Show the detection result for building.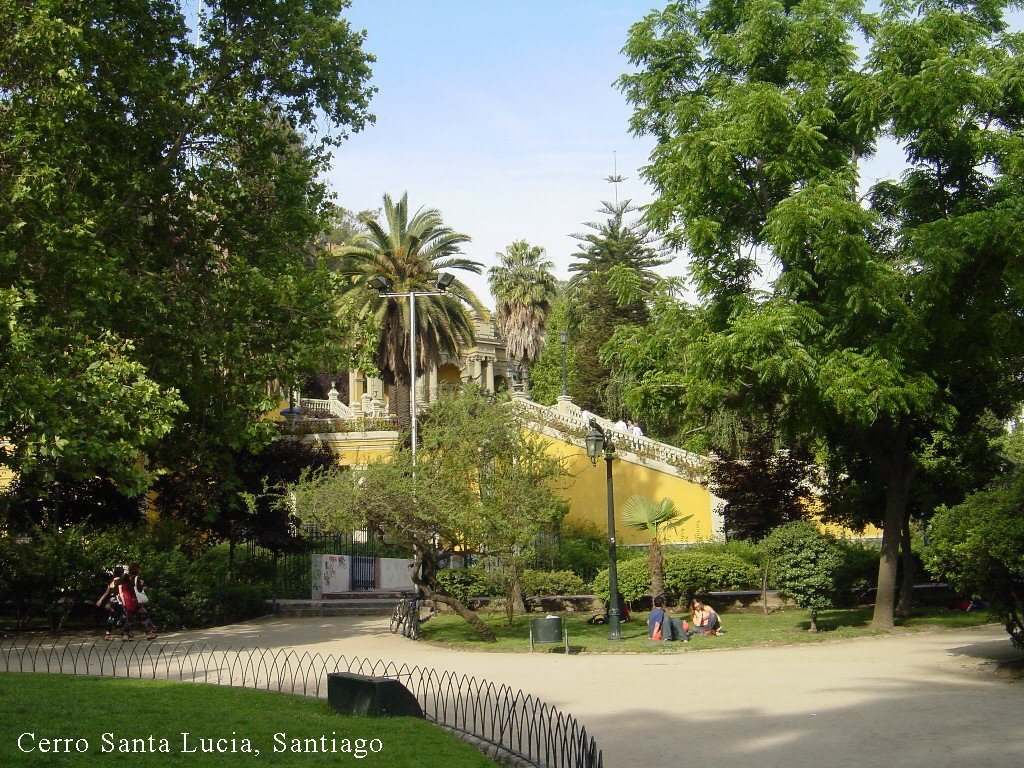
detection(0, 305, 899, 594).
